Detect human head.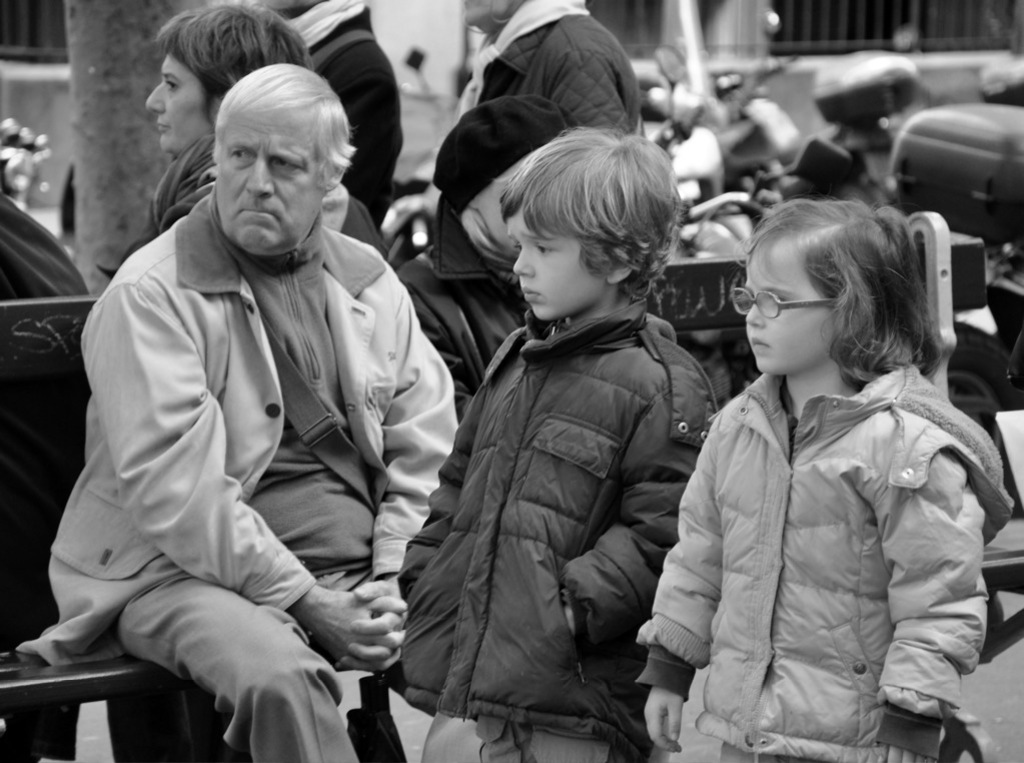
Detected at pyautogui.locateOnScreen(501, 123, 681, 322).
